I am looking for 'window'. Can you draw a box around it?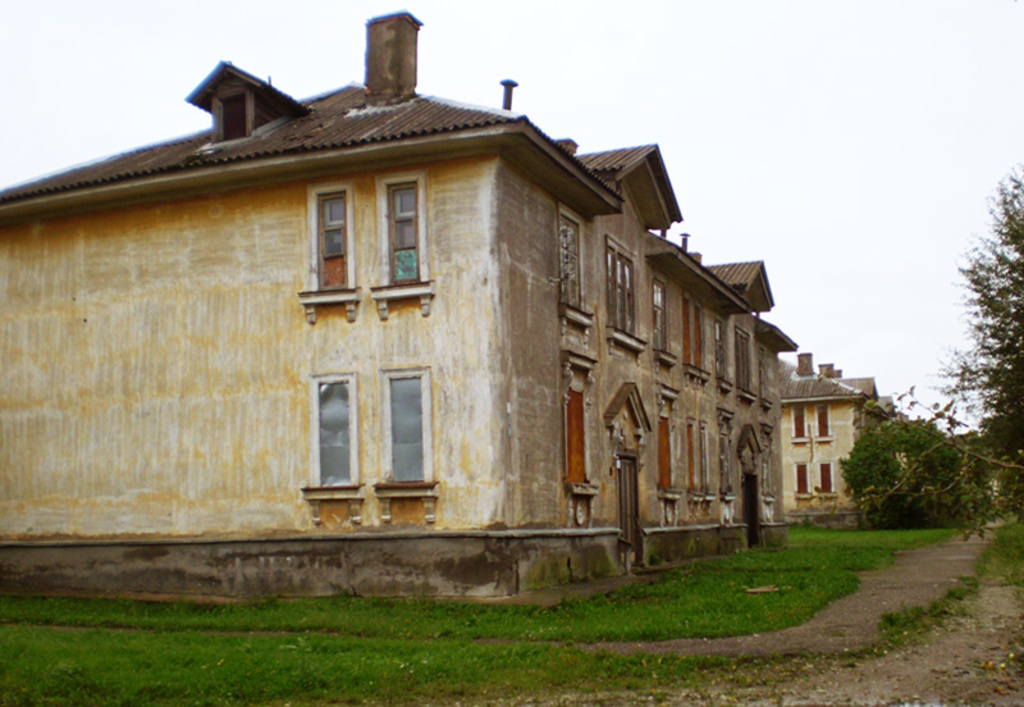
Sure, the bounding box is <bbox>739, 337, 760, 405</bbox>.
